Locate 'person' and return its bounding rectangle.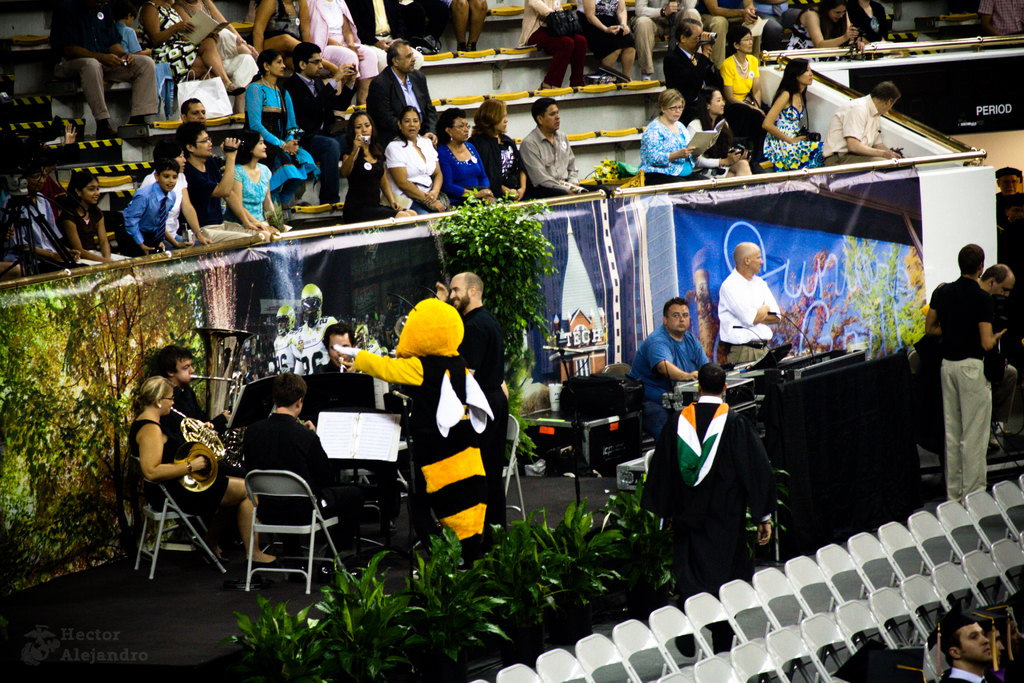
l=717, t=26, r=764, b=110.
